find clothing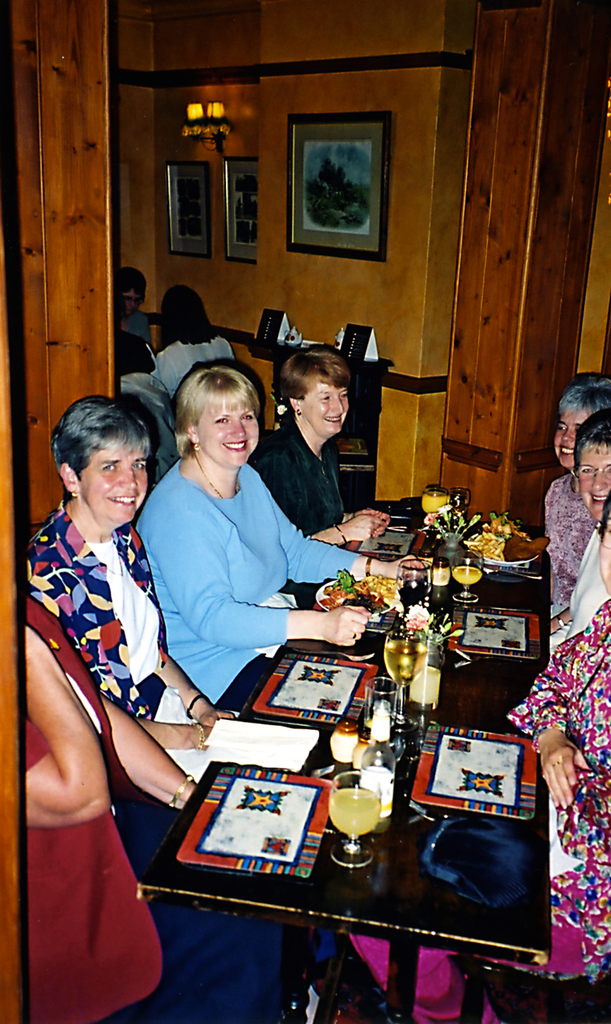
x1=539, y1=469, x2=599, y2=616
